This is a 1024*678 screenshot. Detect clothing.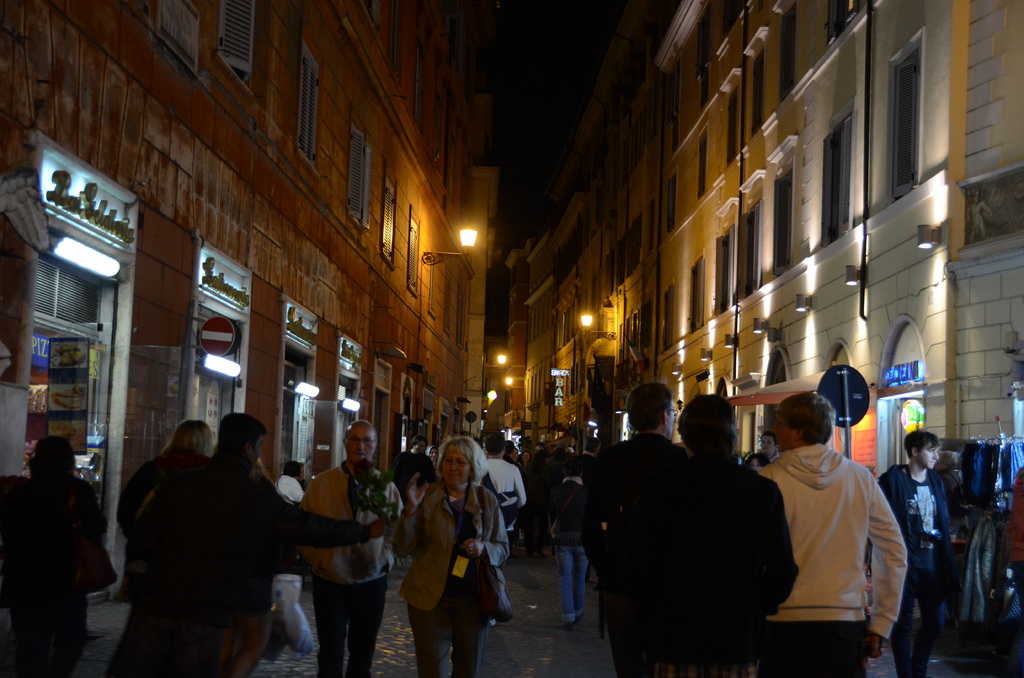
detection(292, 461, 431, 677).
